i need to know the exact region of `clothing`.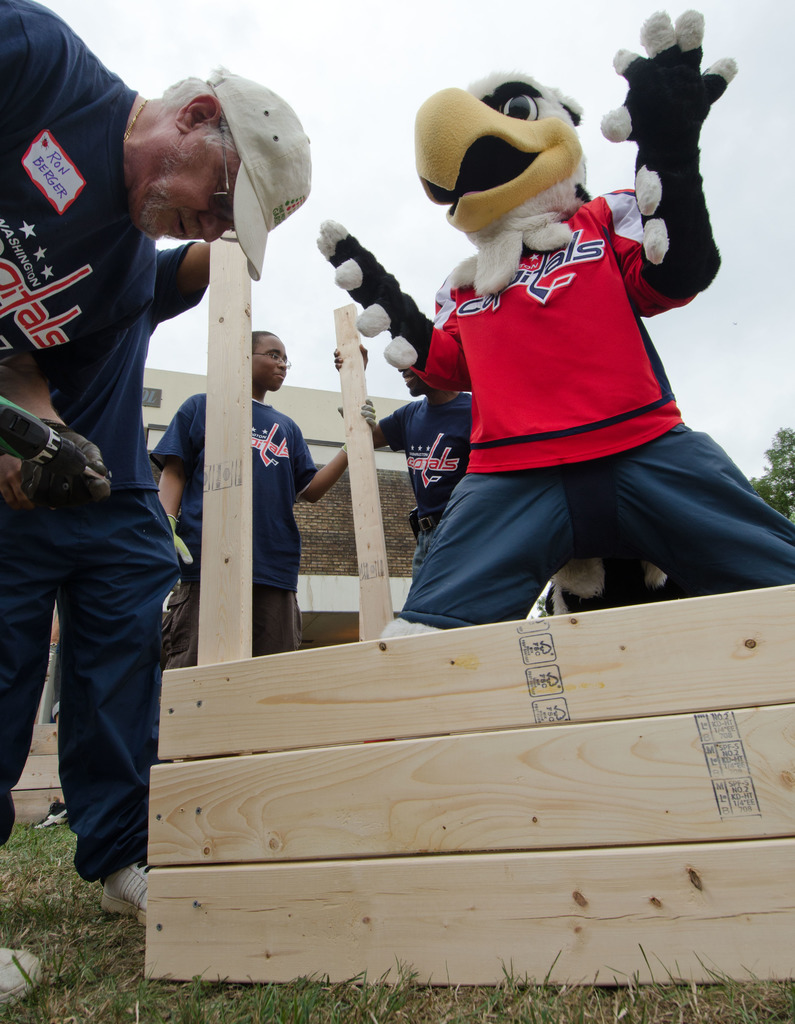
Region: left=381, top=188, right=794, bottom=639.
